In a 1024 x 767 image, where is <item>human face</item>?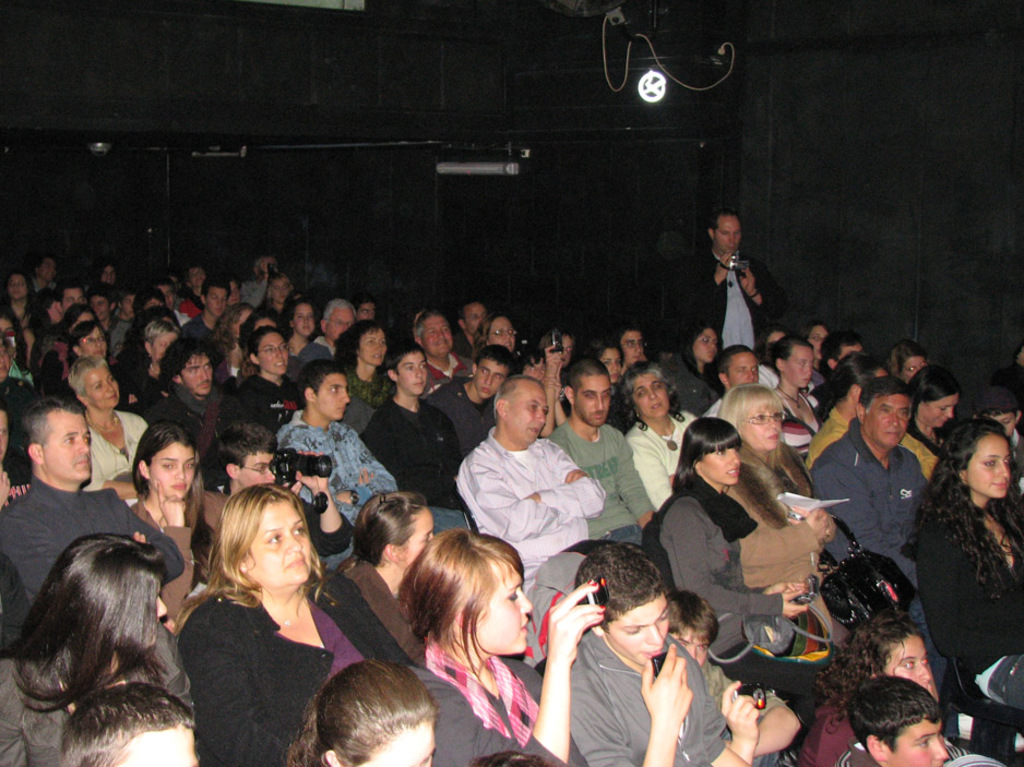
698, 441, 743, 490.
